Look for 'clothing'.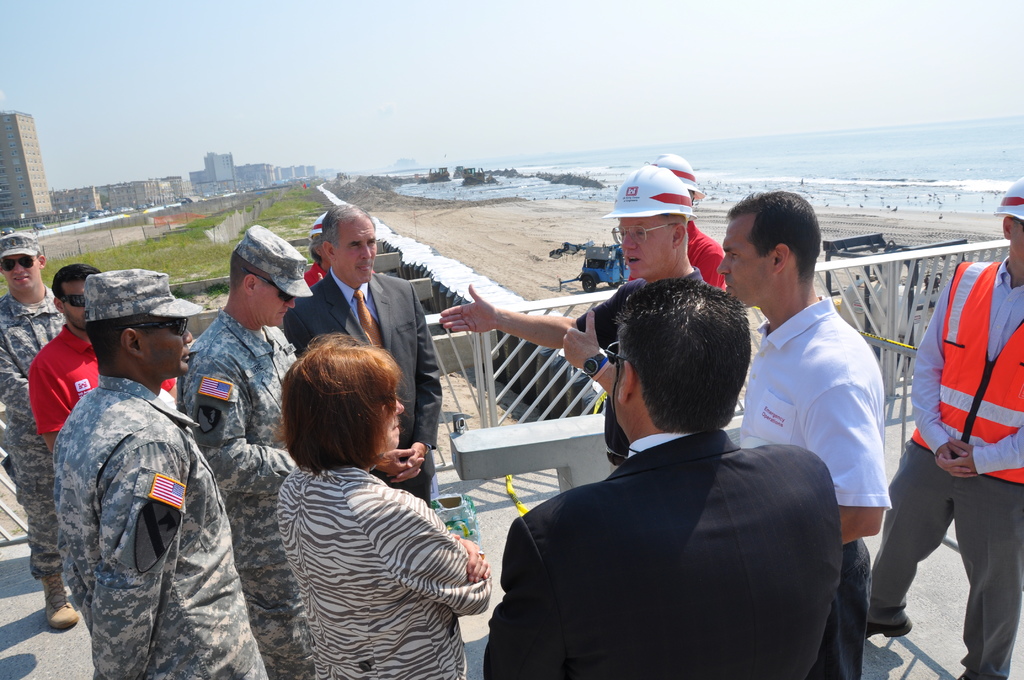
Found: bbox=(742, 291, 891, 679).
